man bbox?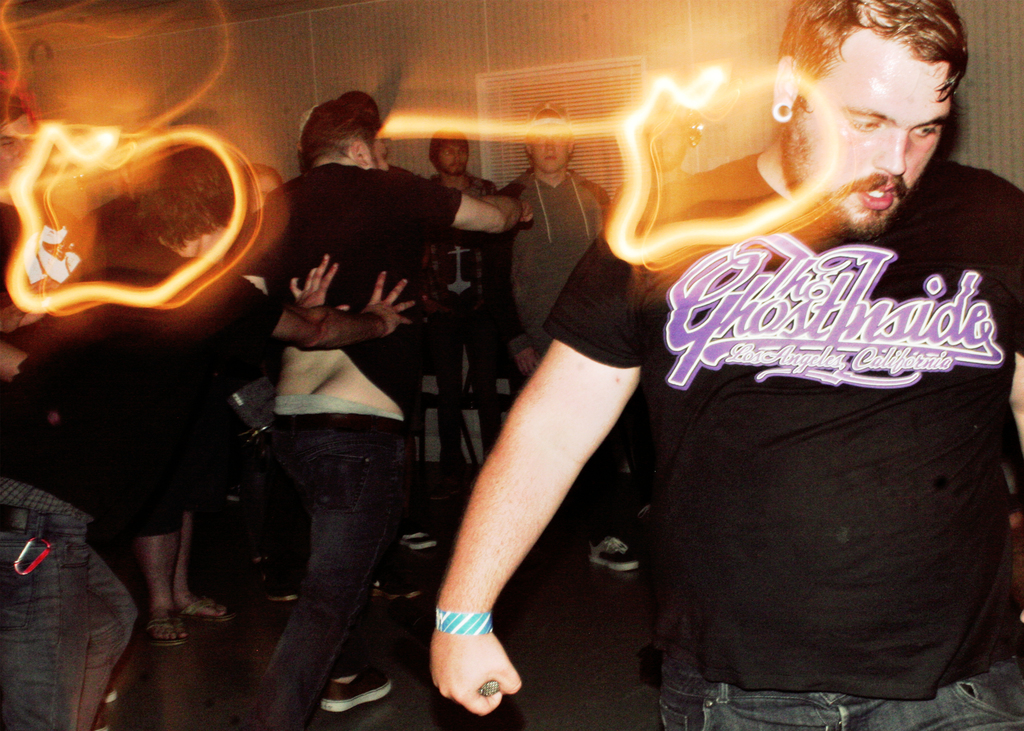
BBox(458, 19, 998, 701)
